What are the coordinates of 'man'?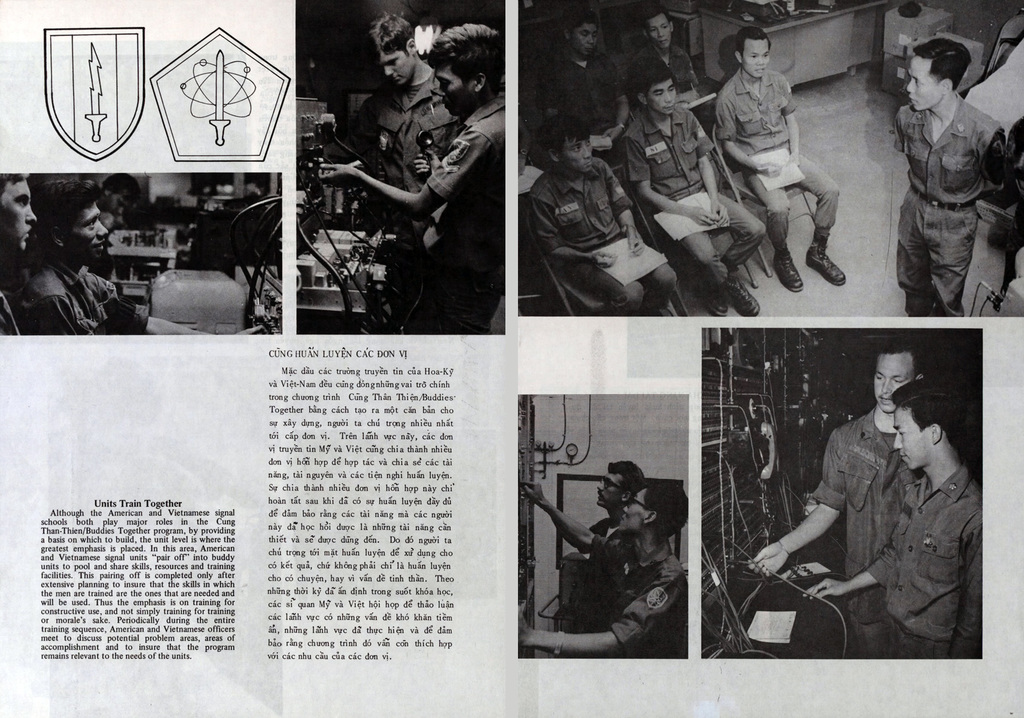
region(14, 175, 269, 336).
